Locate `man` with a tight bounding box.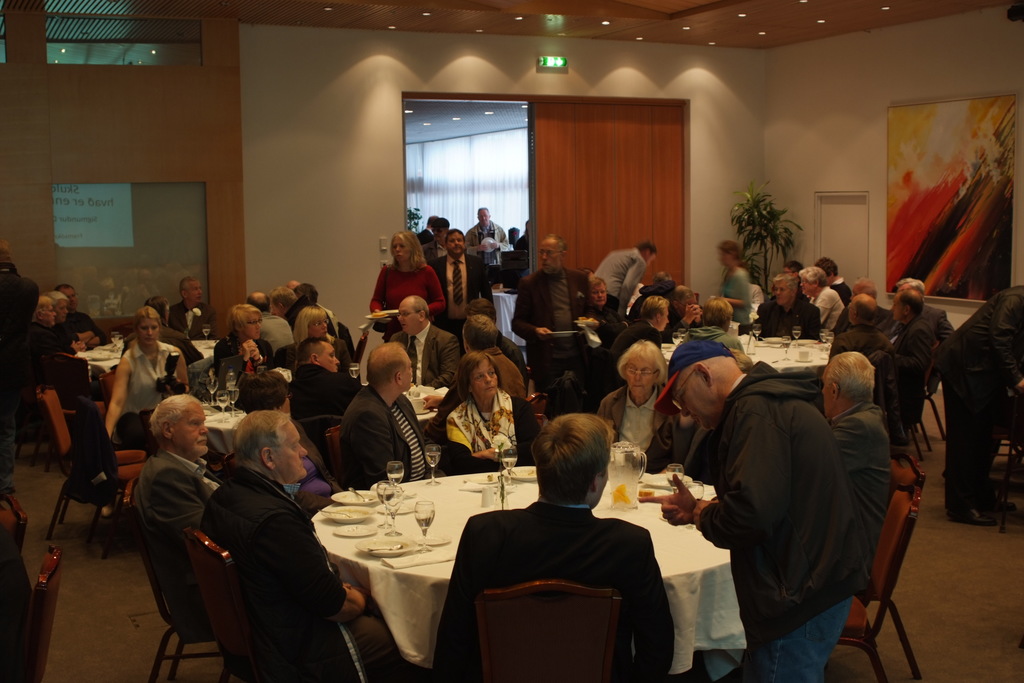
x1=815 y1=292 x2=890 y2=374.
